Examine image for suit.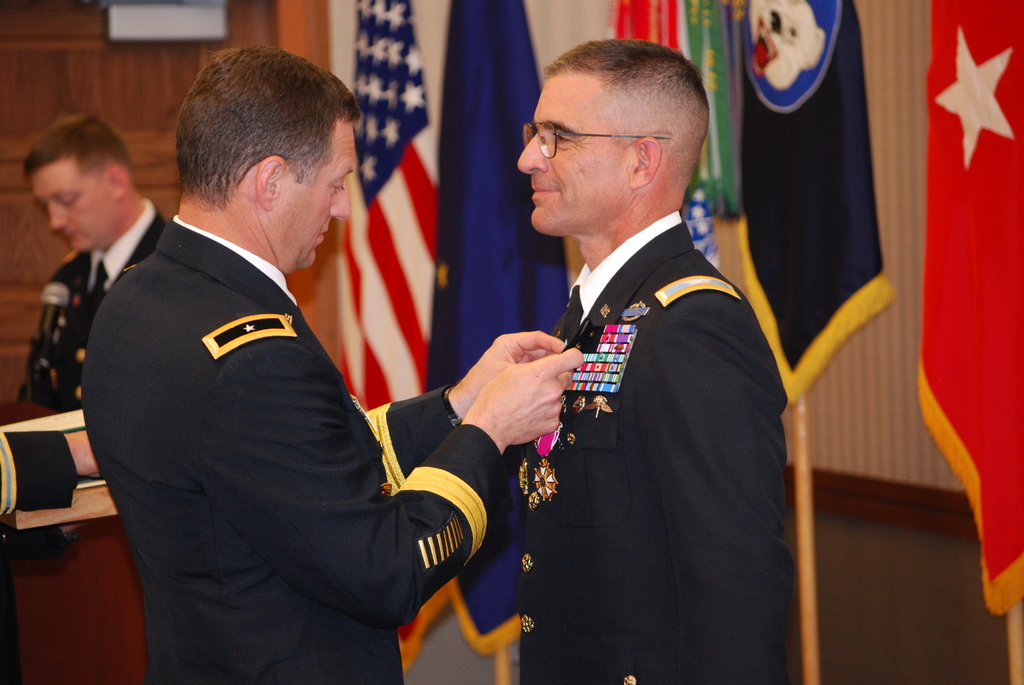
Examination result: (20,199,169,415).
